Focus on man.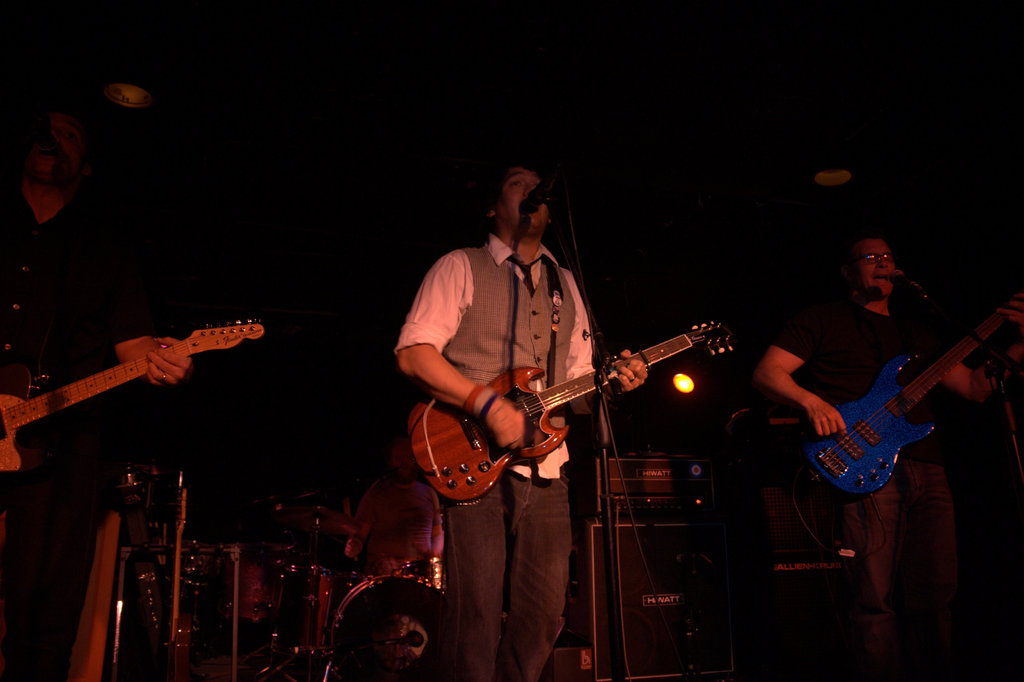
Focused at <region>756, 189, 1000, 594</region>.
